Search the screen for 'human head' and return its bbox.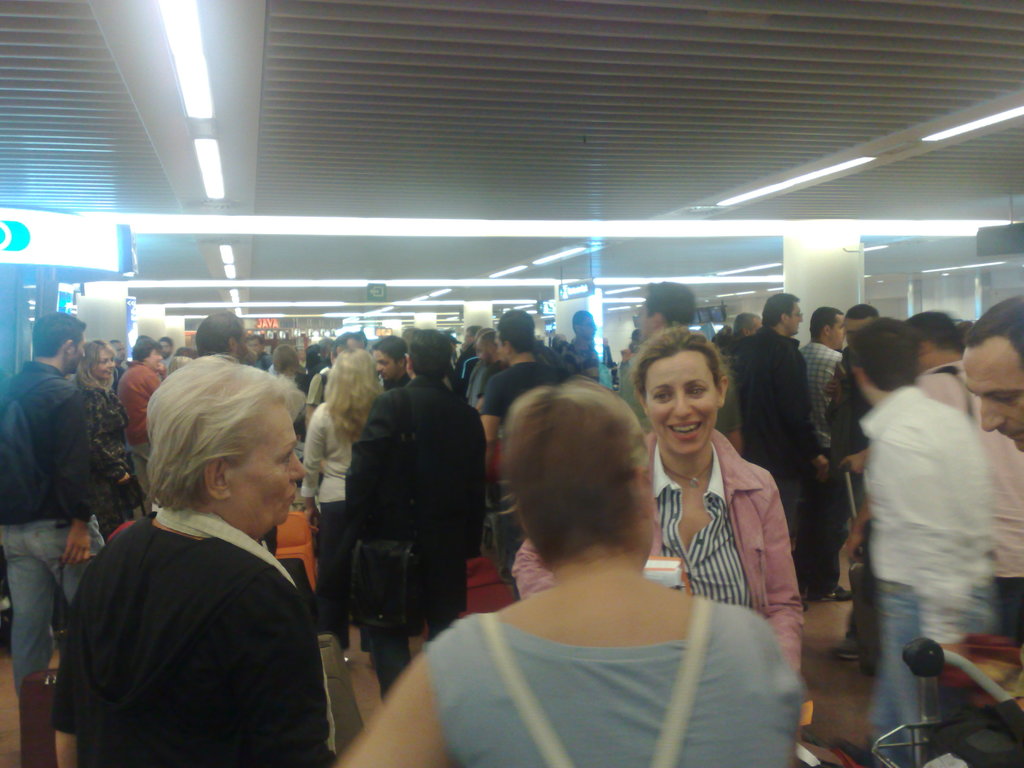
Found: <bbox>759, 290, 803, 337</bbox>.
